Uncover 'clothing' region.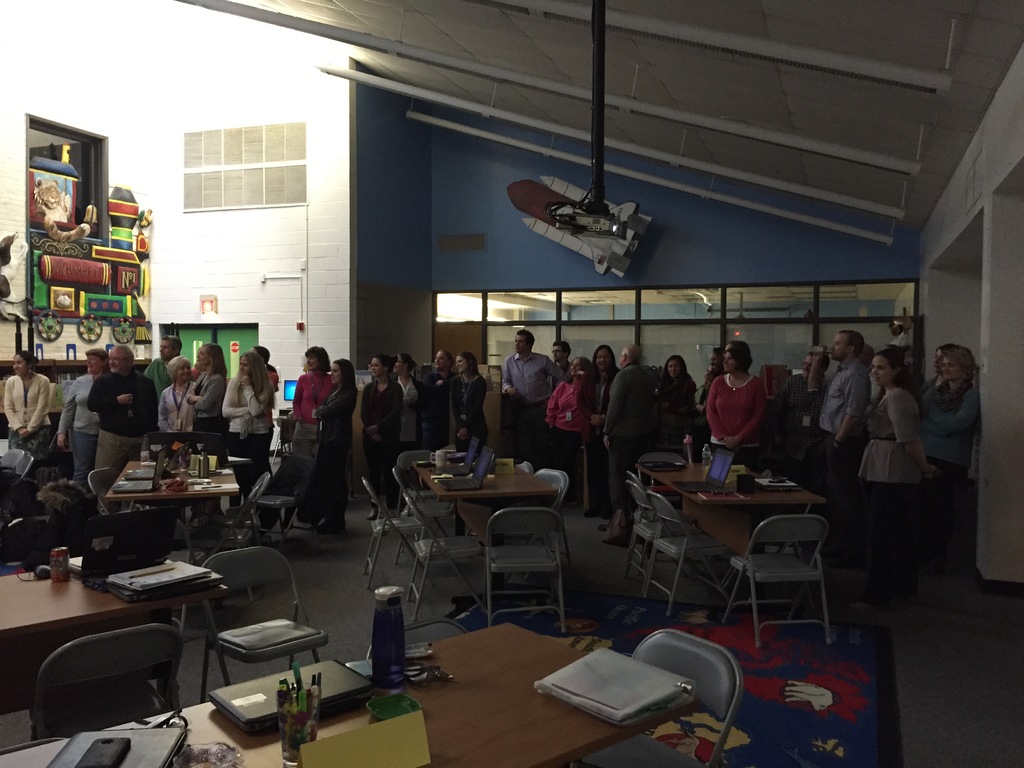
Uncovered: locate(508, 358, 545, 441).
